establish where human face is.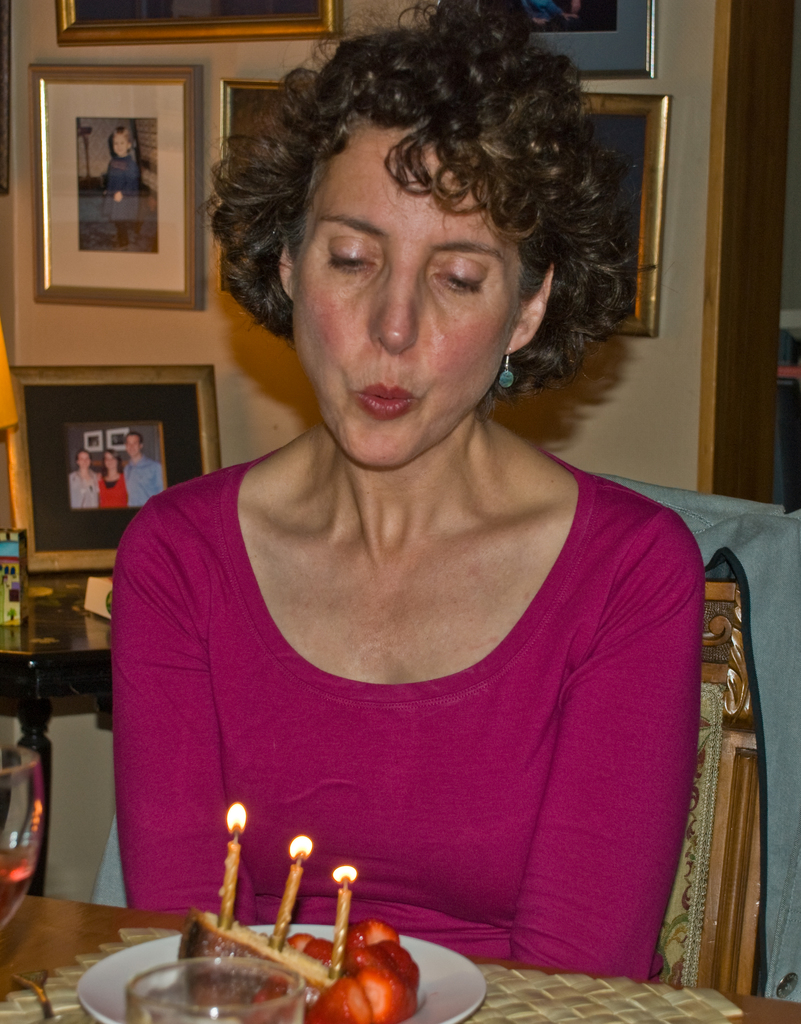
Established at rect(76, 451, 93, 475).
